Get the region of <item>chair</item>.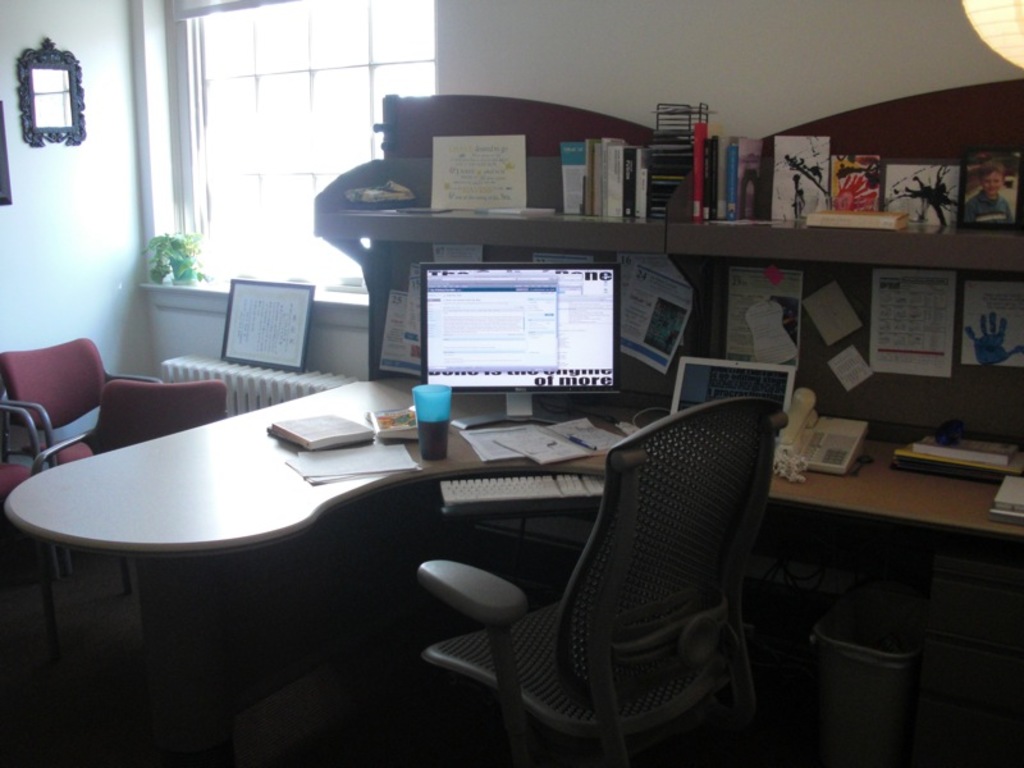
{"x1": 0, "y1": 397, "x2": 51, "y2": 521}.
